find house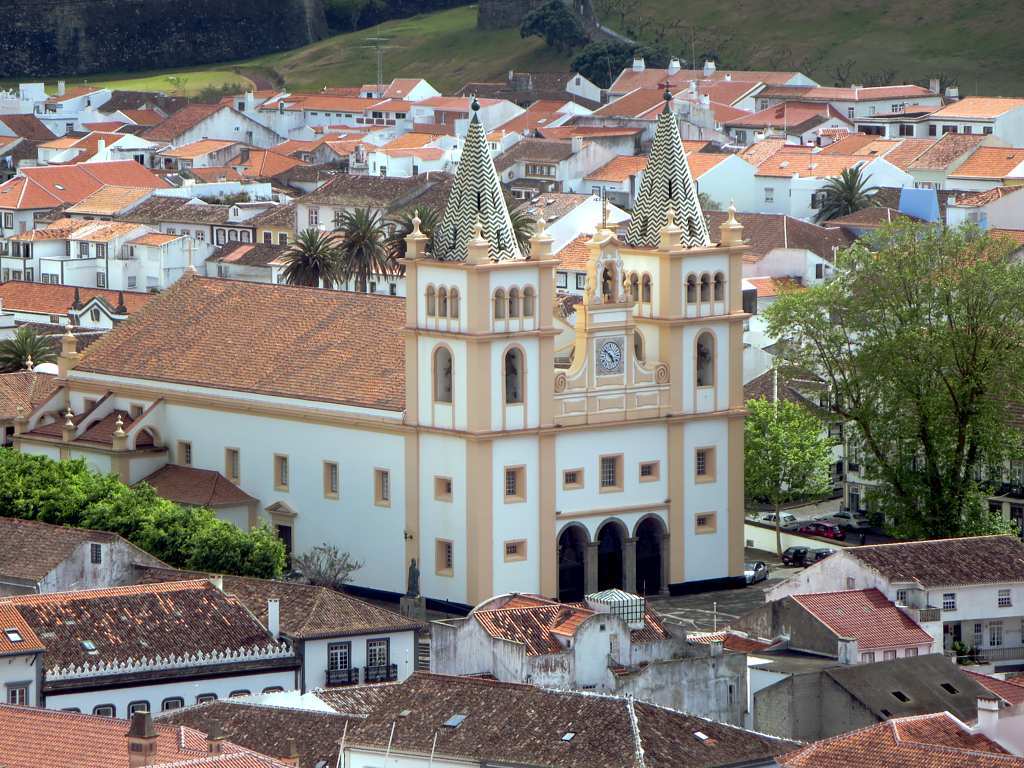
x1=132, y1=472, x2=262, y2=532
